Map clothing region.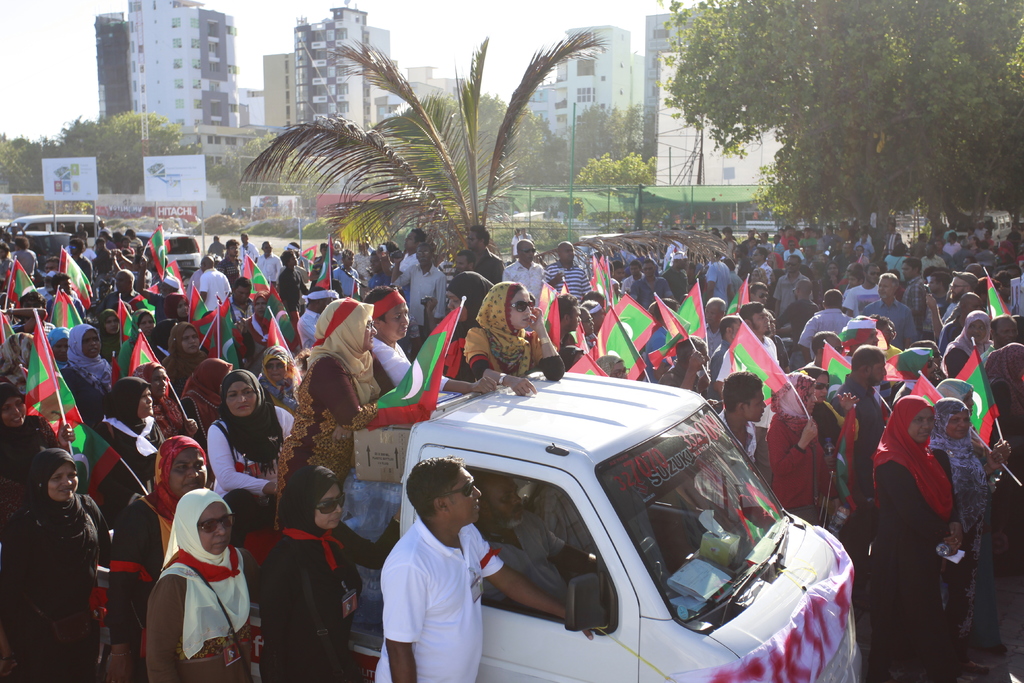
Mapped to {"left": 945, "top": 298, "right": 957, "bottom": 317}.
